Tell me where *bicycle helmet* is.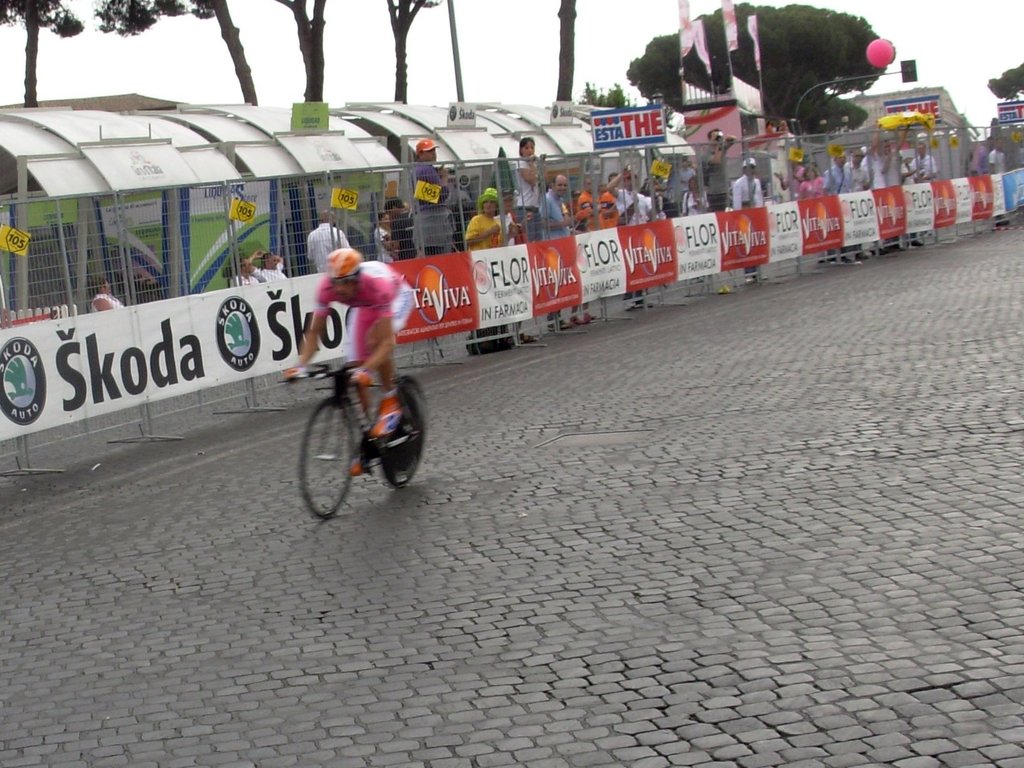
*bicycle helmet* is at <region>323, 248, 362, 280</region>.
